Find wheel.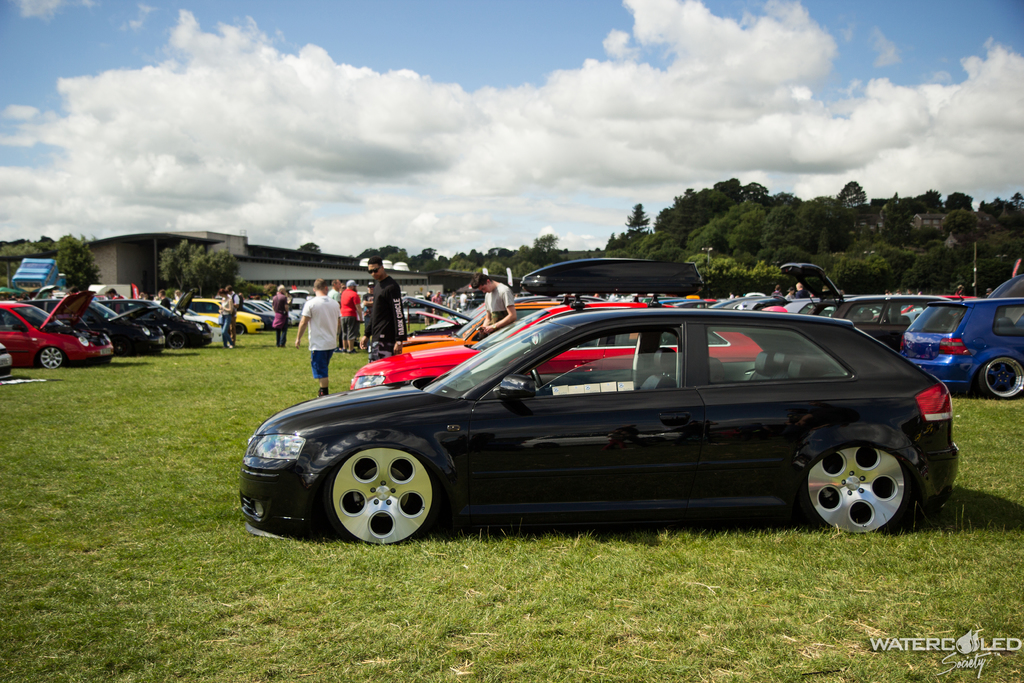
(797,444,915,544).
